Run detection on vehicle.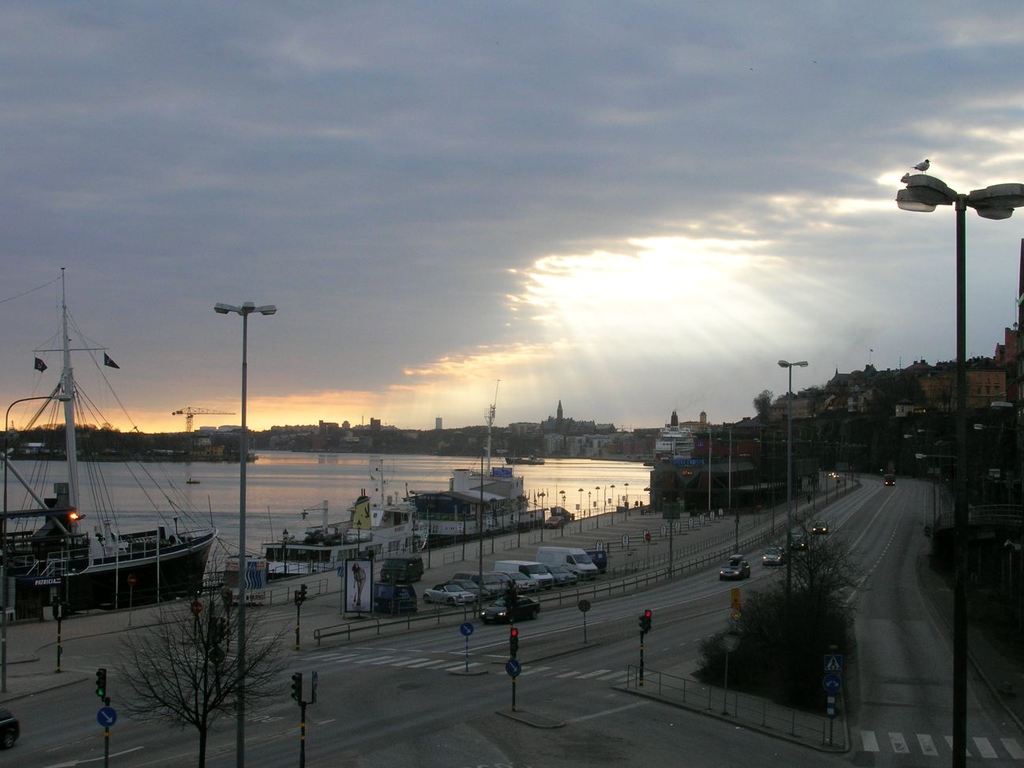
Result: bbox=(791, 539, 813, 556).
